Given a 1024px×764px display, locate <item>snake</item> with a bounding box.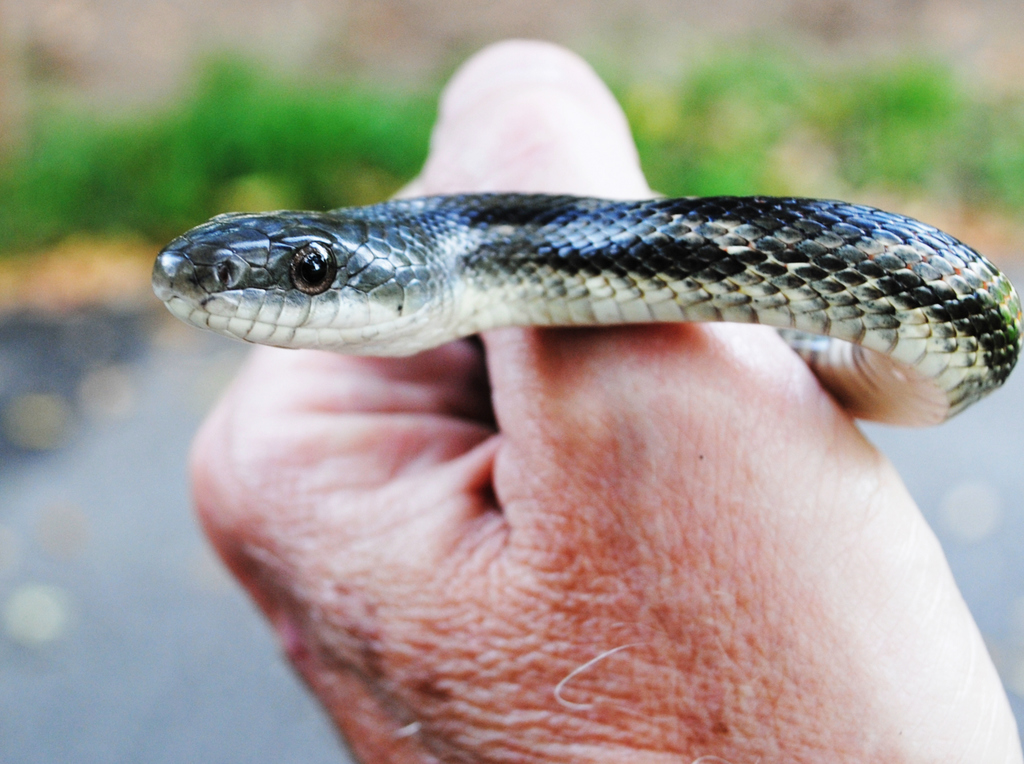
Located: bbox(132, 159, 1023, 479).
